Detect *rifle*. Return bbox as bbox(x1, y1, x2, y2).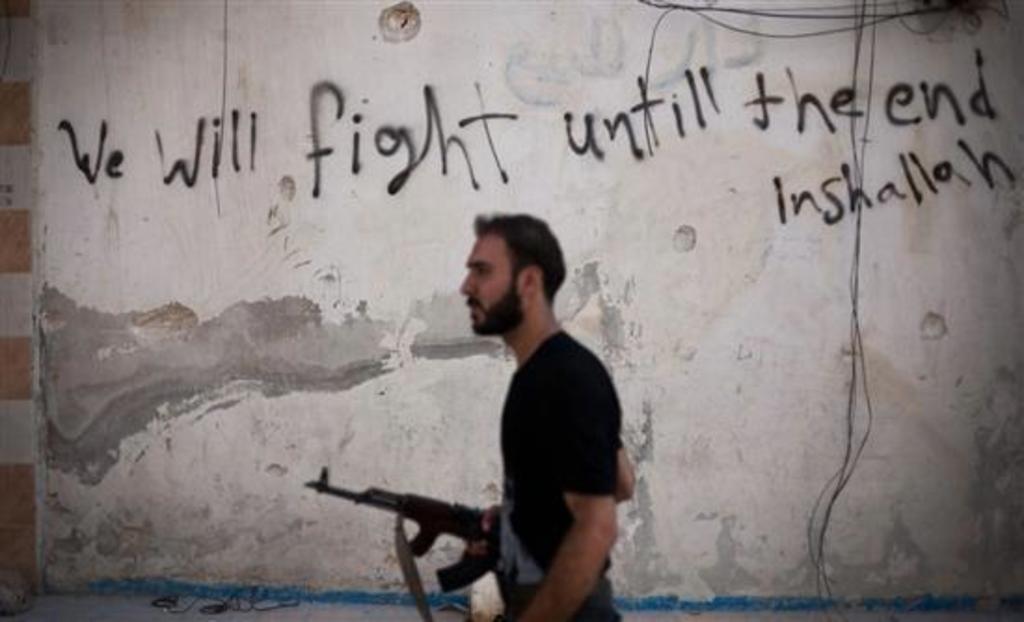
bbox(292, 453, 523, 603).
